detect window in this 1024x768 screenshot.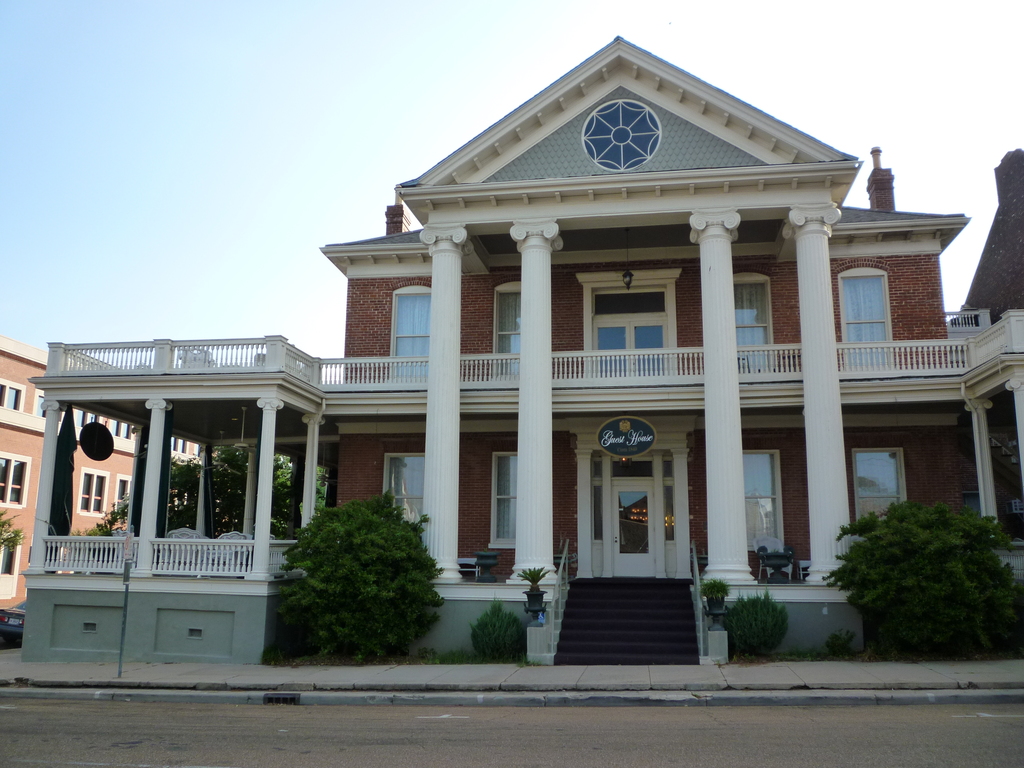
Detection: box(0, 533, 24, 599).
